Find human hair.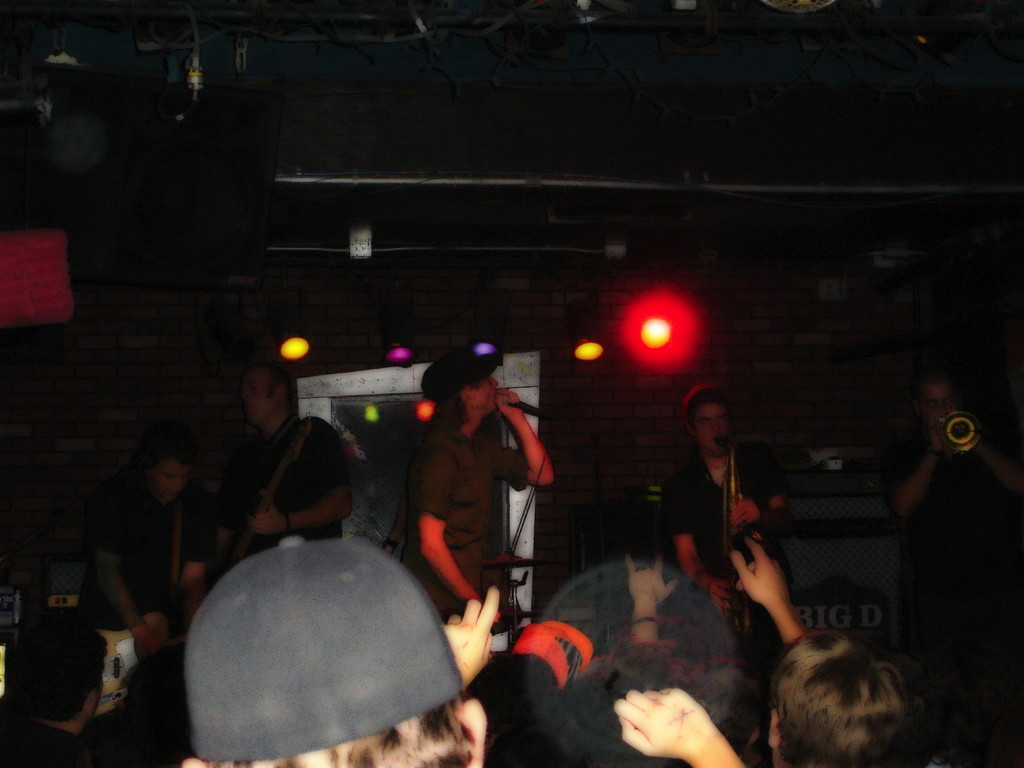
(x1=770, y1=628, x2=911, y2=765).
